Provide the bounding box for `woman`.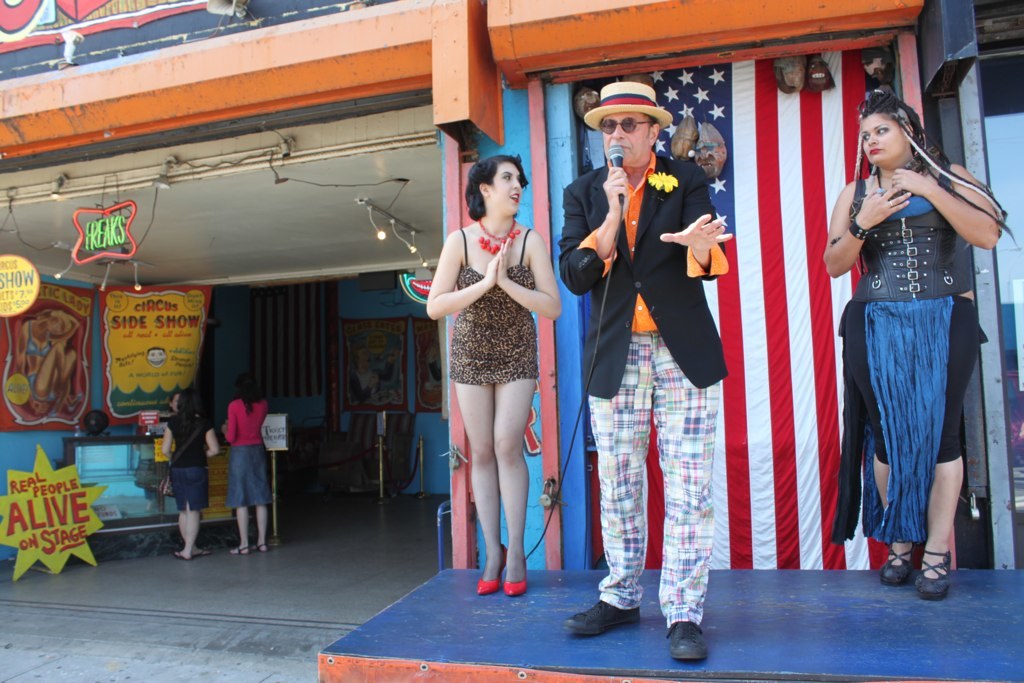
[164, 389, 183, 420].
